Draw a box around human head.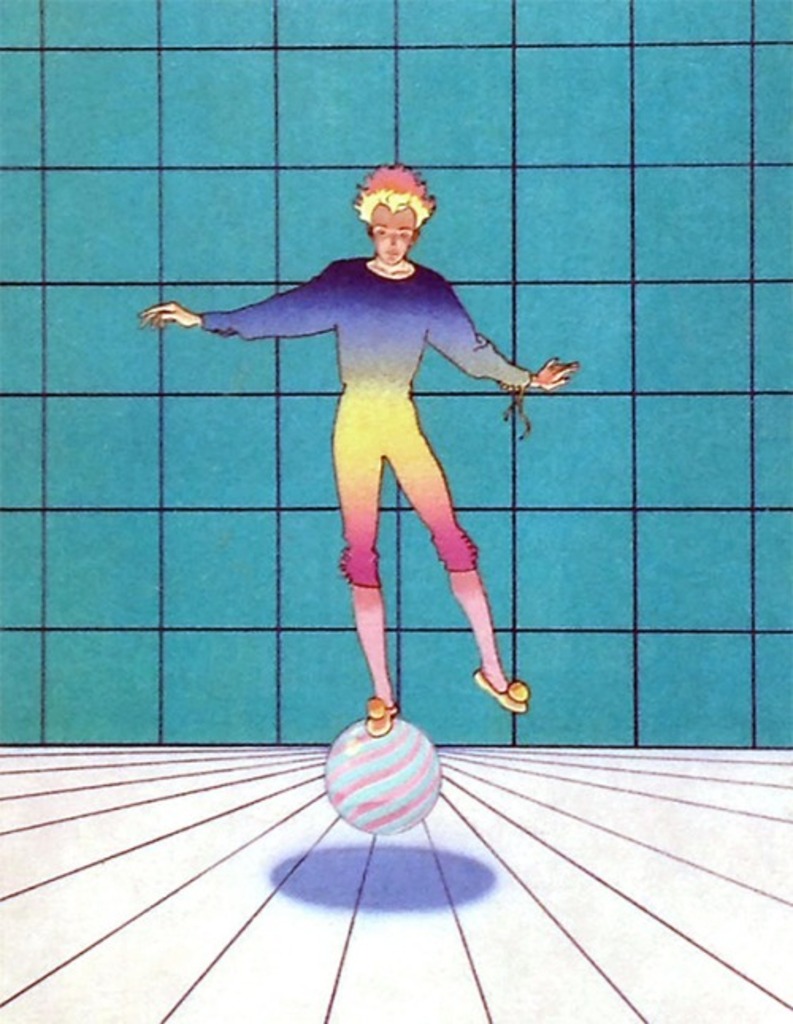
Rect(357, 170, 454, 265).
